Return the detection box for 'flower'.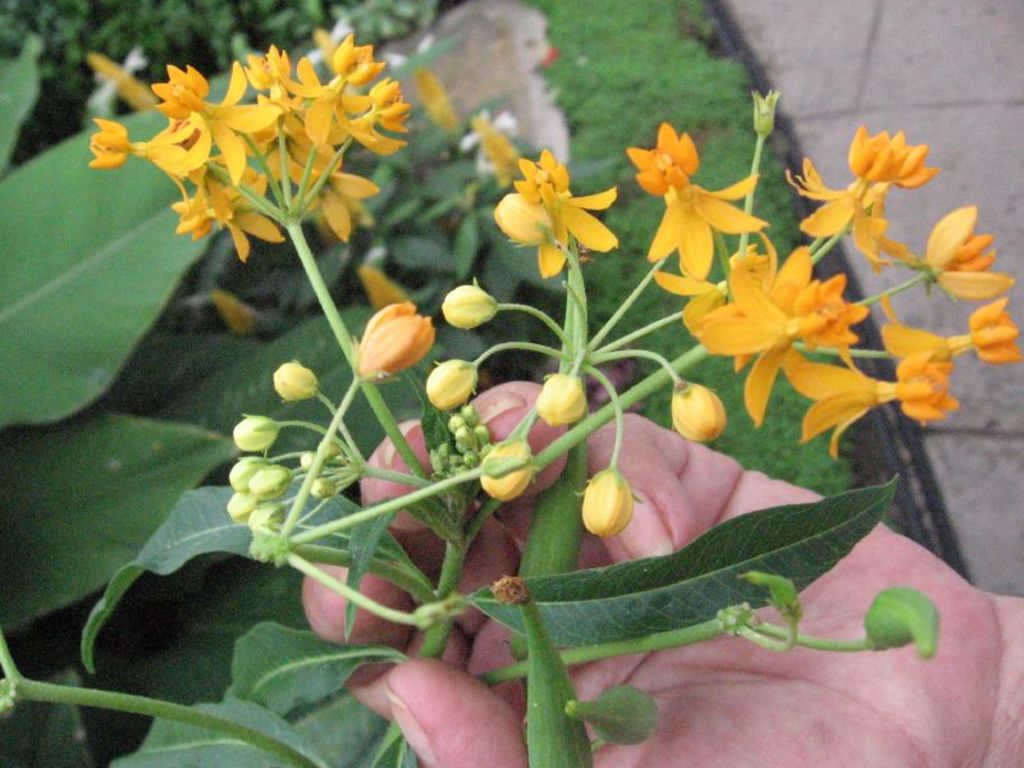
Rect(705, 259, 822, 421).
